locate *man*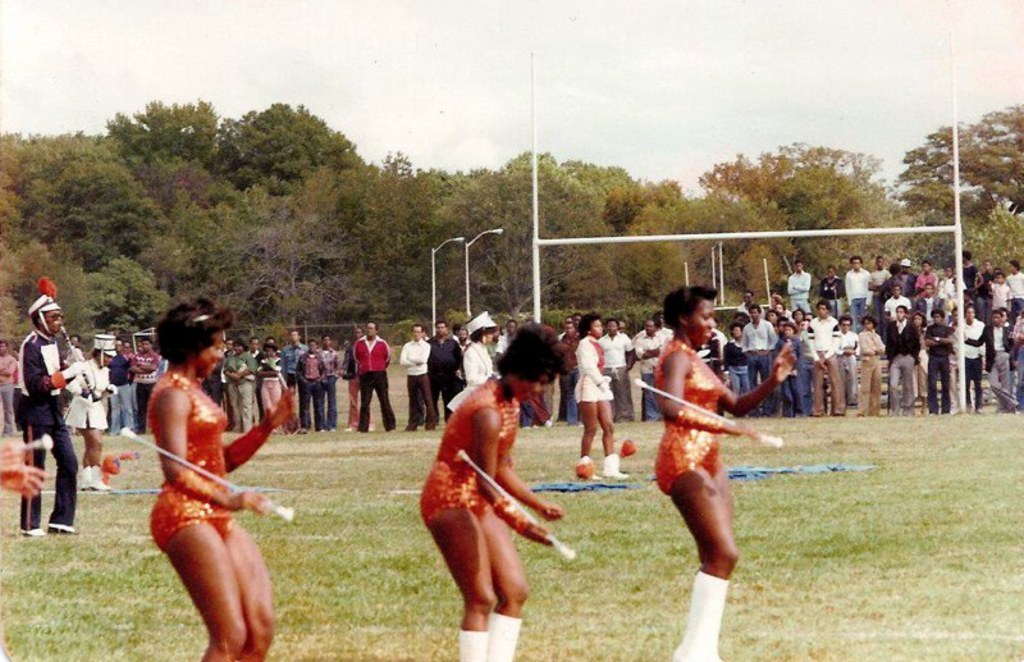
<region>502, 319, 518, 343</region>
